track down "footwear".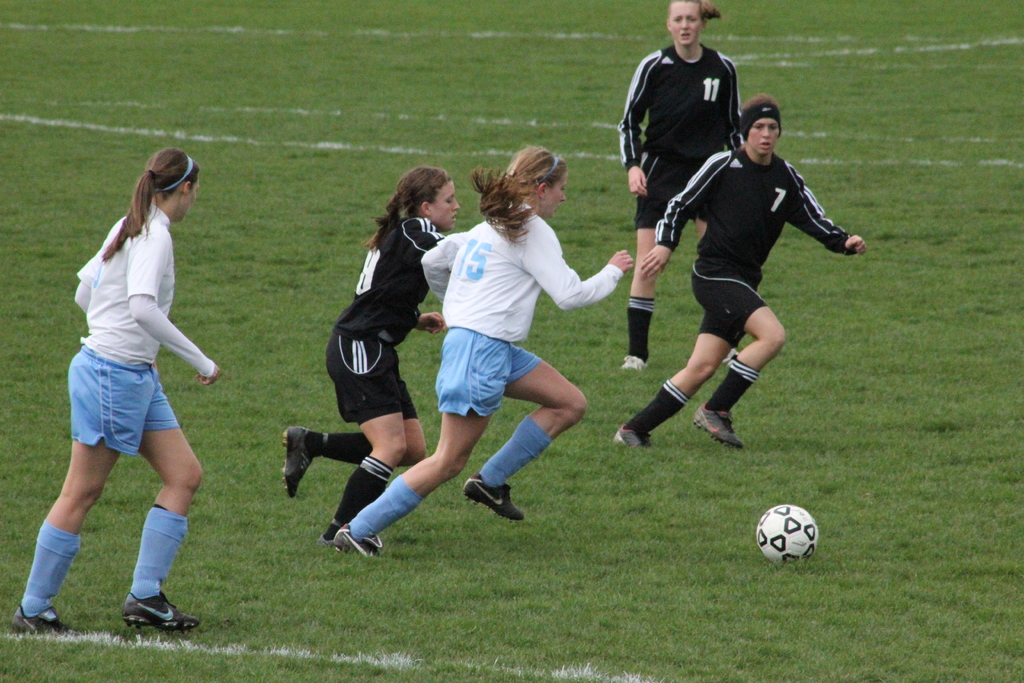
Tracked to 692,403,743,449.
